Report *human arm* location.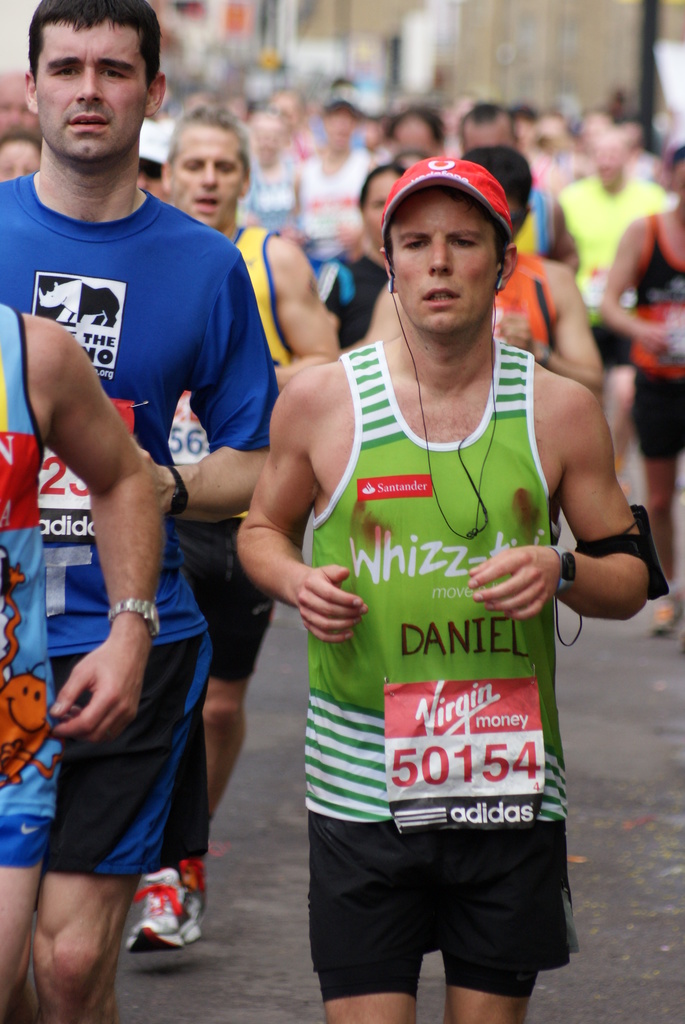
Report: crop(464, 371, 653, 624).
